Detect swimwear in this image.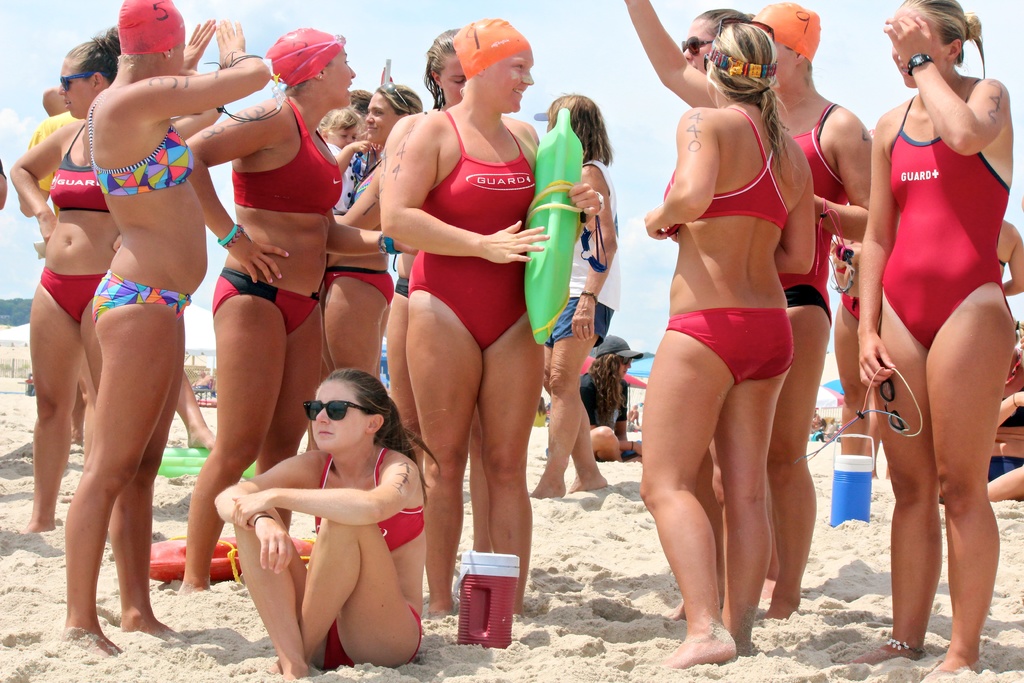
Detection: bbox(205, 267, 323, 335).
